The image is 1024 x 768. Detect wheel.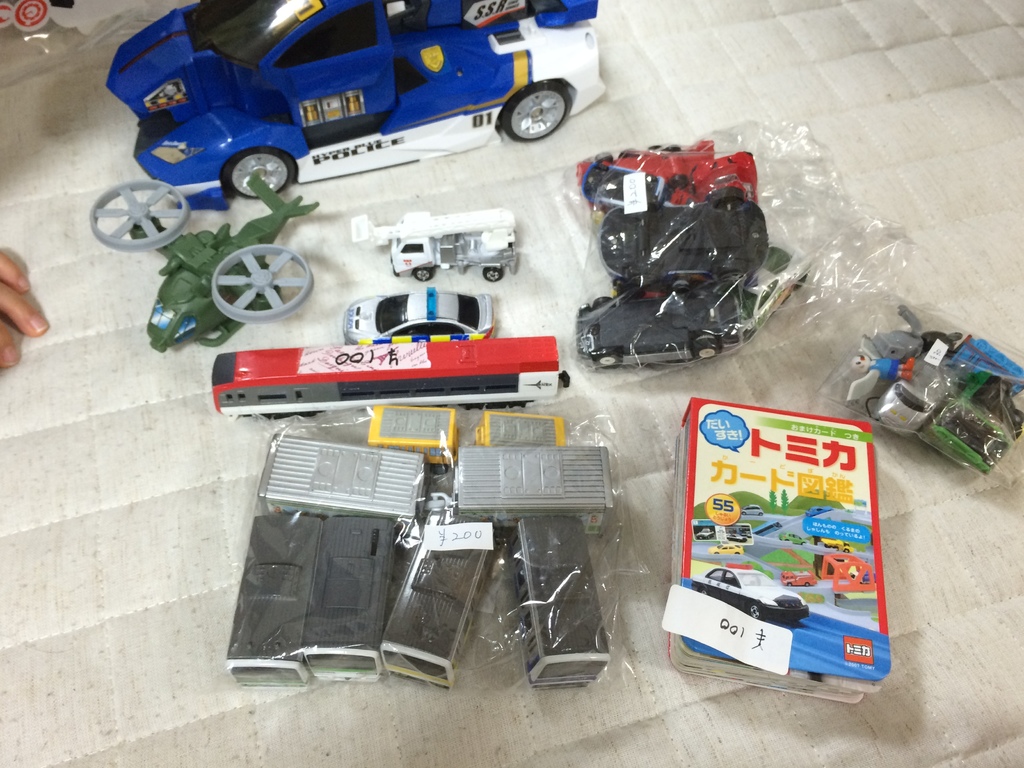
Detection: BBox(596, 348, 618, 376).
